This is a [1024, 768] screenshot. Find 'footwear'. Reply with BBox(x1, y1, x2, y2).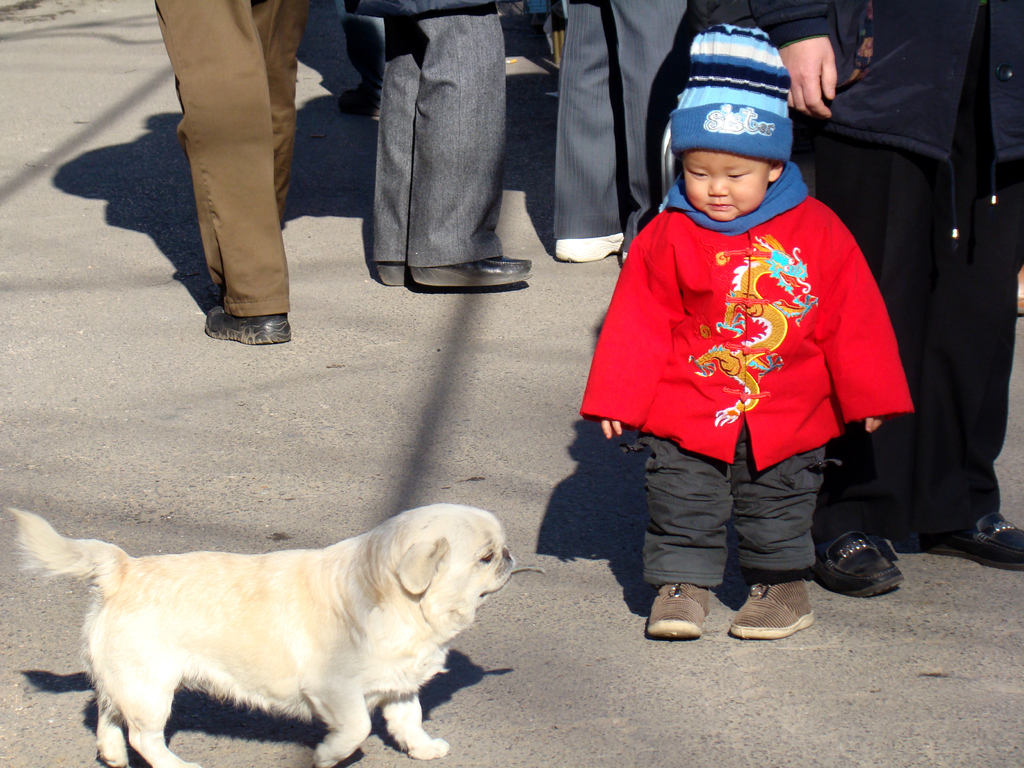
BBox(202, 305, 292, 347).
